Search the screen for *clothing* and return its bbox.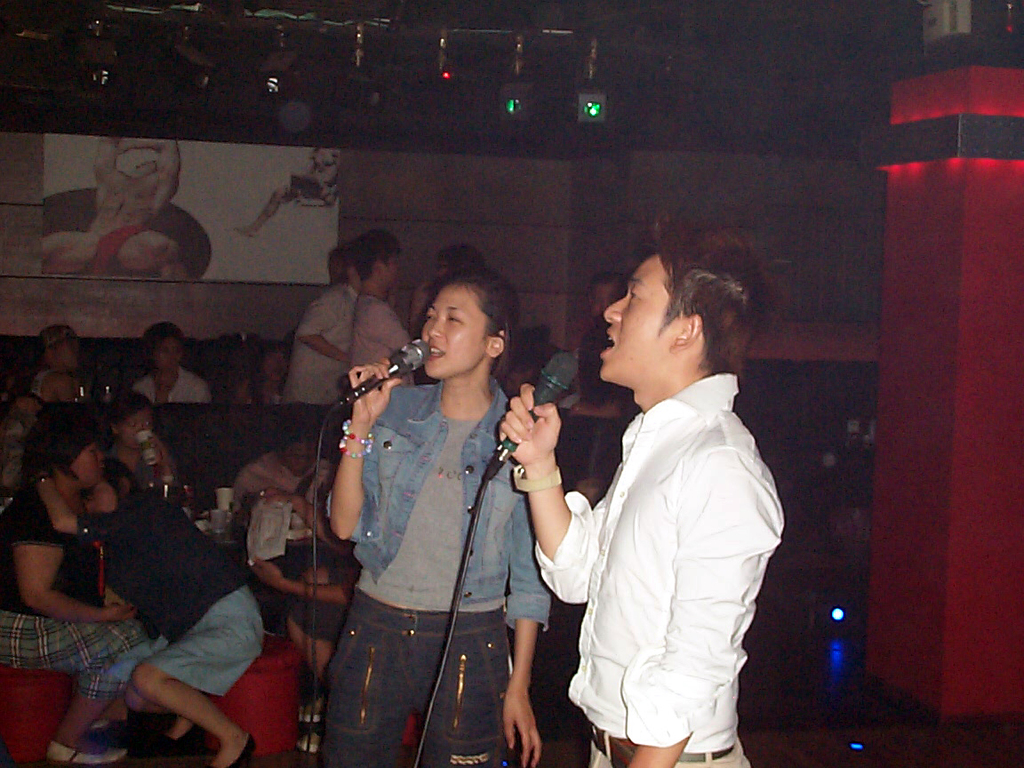
Found: crop(330, 378, 547, 767).
